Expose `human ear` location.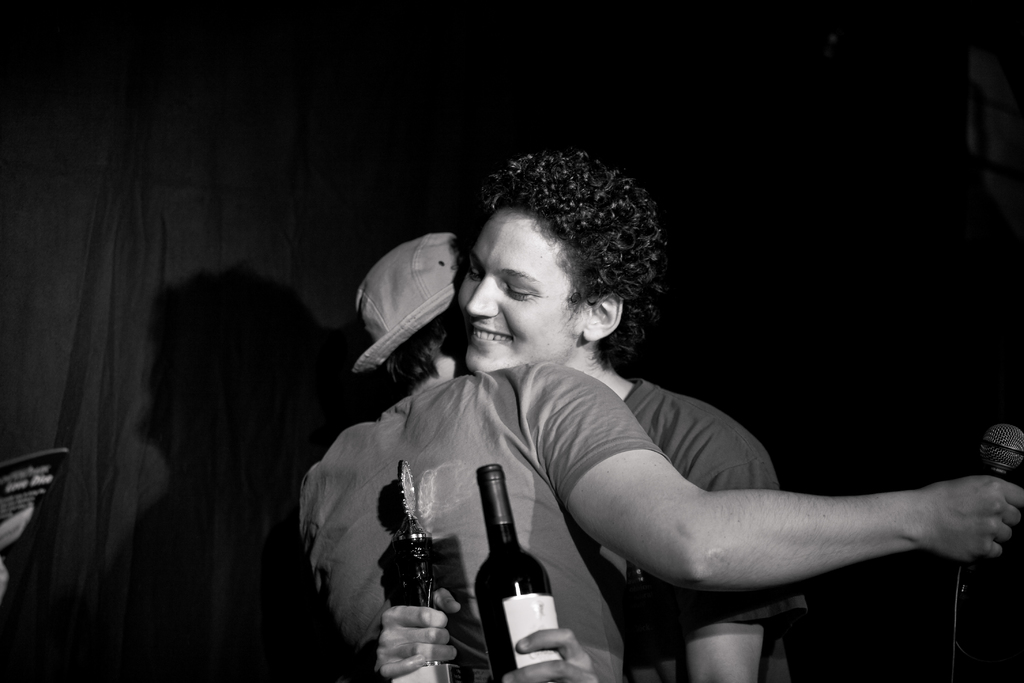
Exposed at 582 287 624 343.
